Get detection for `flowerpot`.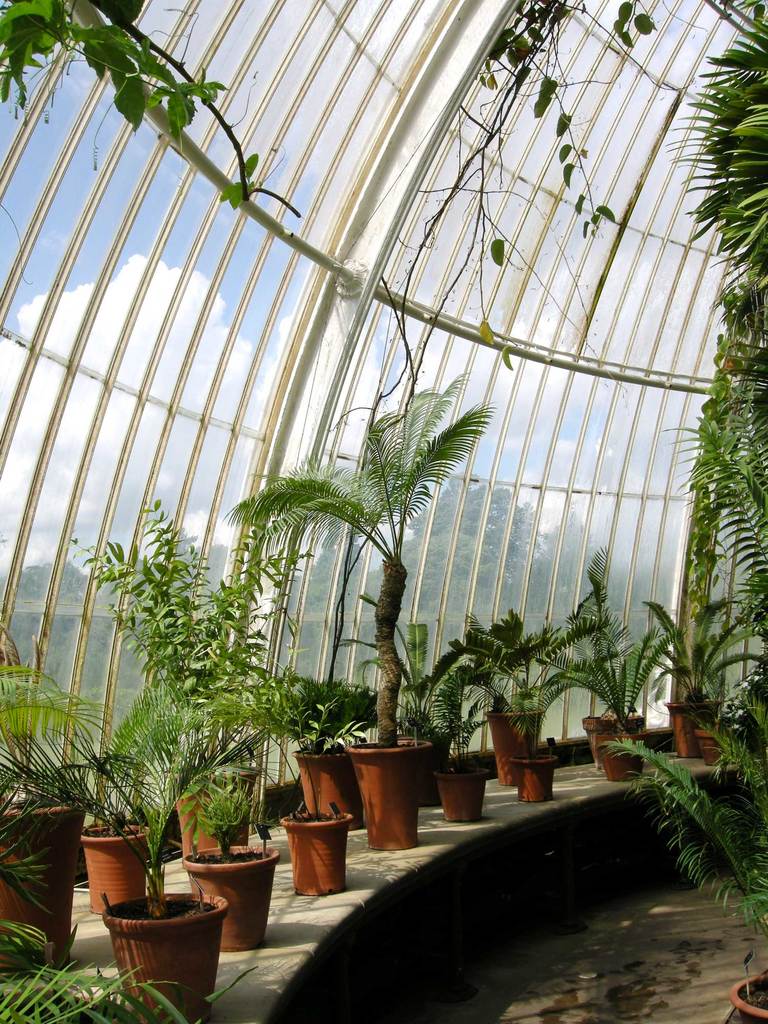
Detection: <box>91,877,222,991</box>.
